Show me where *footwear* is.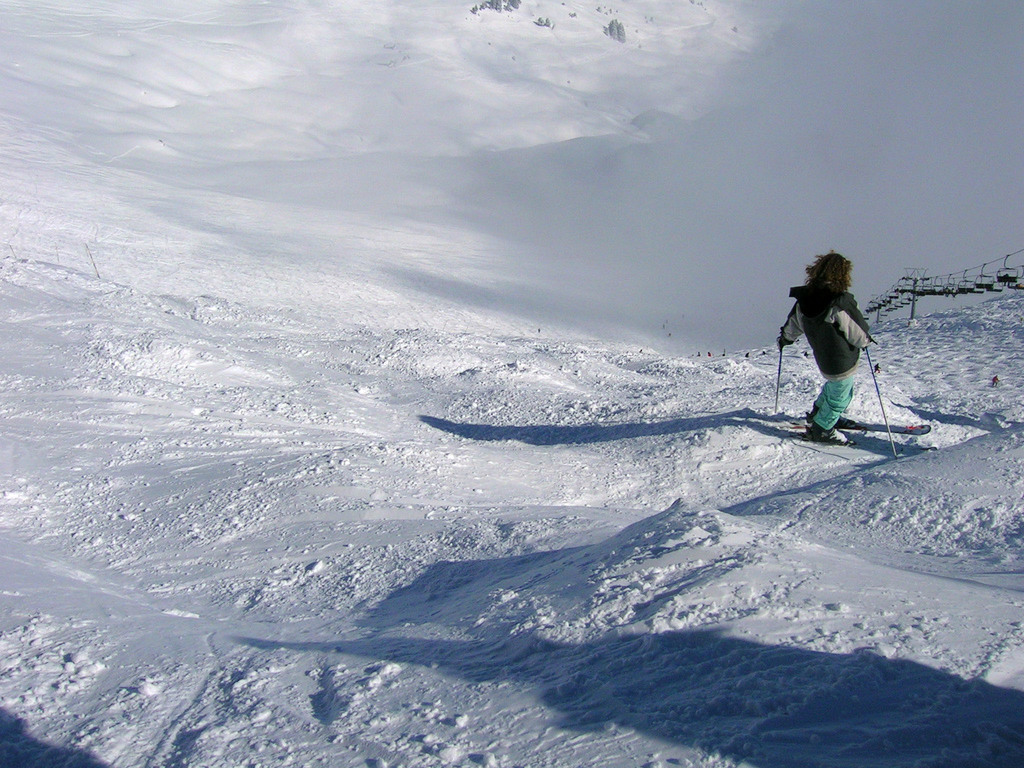
*footwear* is at pyautogui.locateOnScreen(808, 429, 852, 447).
